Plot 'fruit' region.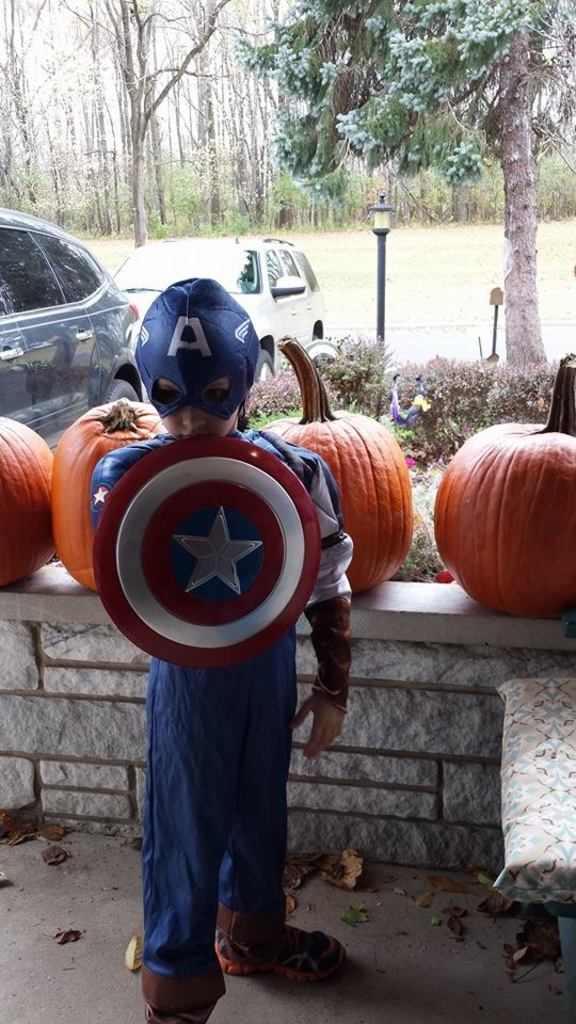
Plotted at <bbox>428, 339, 575, 612</bbox>.
